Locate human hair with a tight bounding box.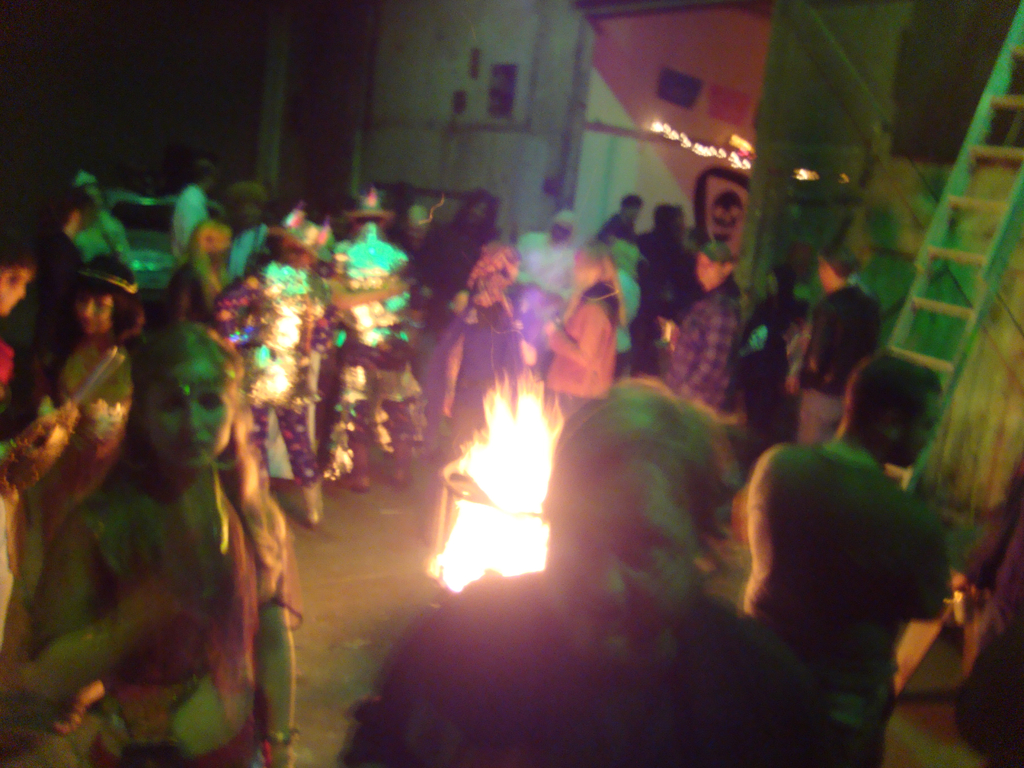
[left=812, top=291, right=885, bottom=365].
